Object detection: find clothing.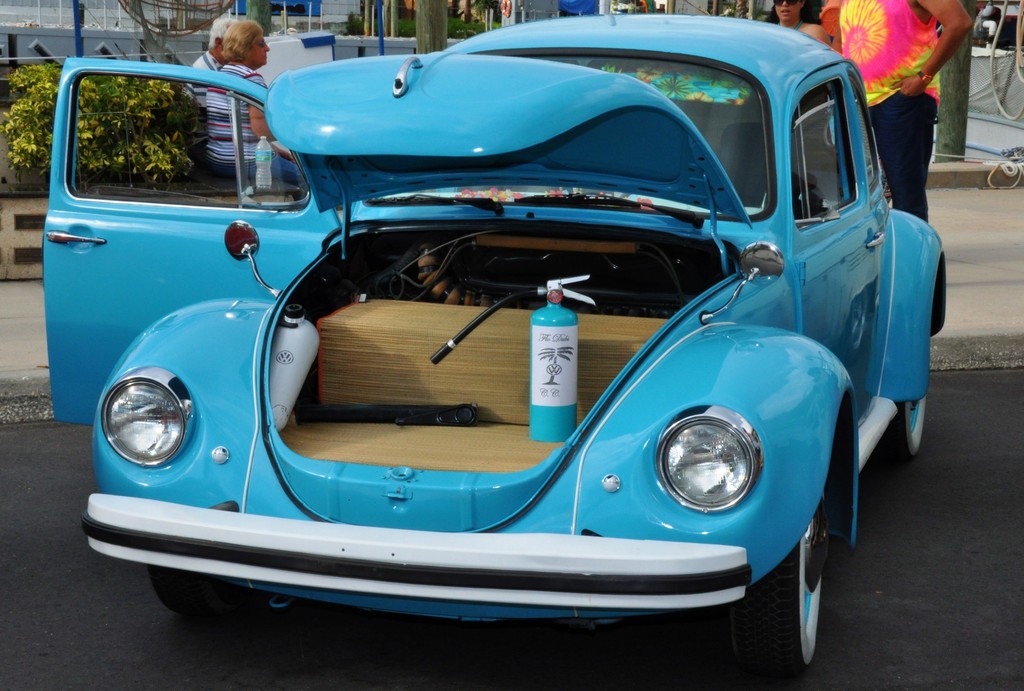
[left=207, top=57, right=298, bottom=193].
